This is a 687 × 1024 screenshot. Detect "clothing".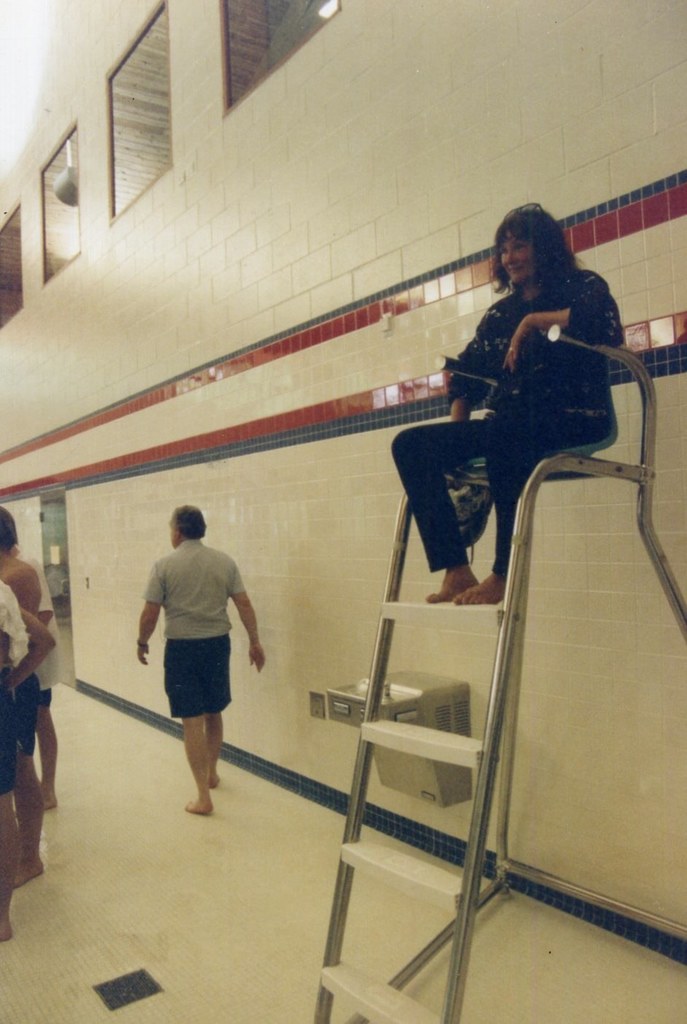
[135,532,257,754].
